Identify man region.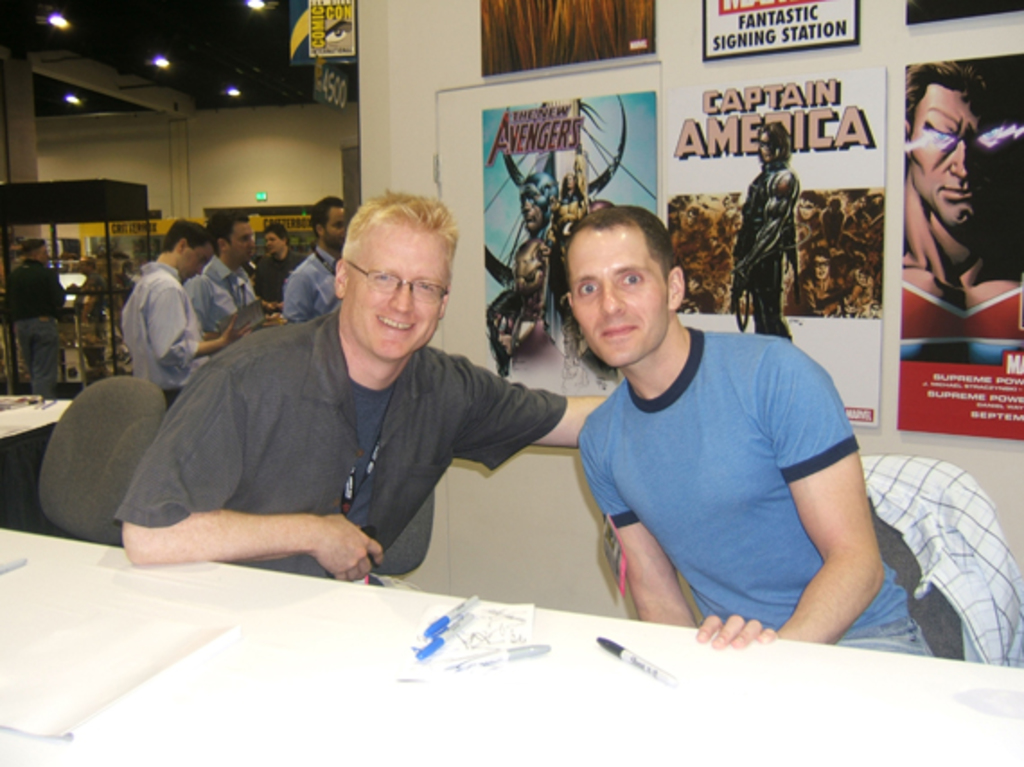
Region: [x1=2, y1=232, x2=74, y2=404].
